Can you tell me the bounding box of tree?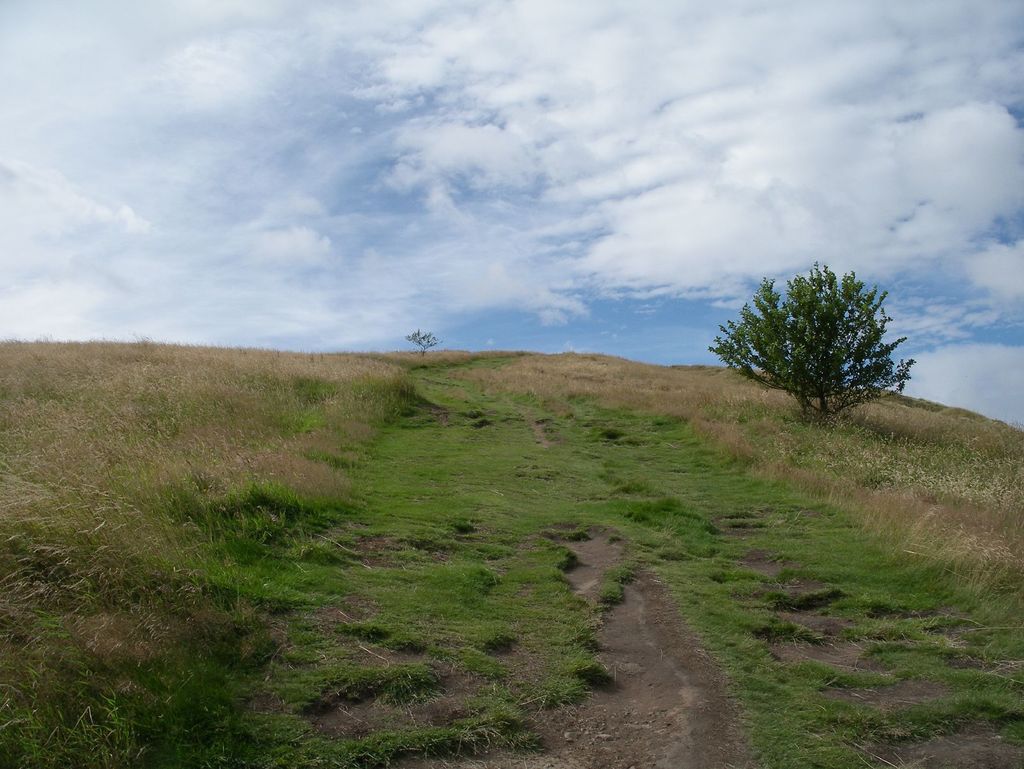
[left=705, top=251, right=920, bottom=432].
